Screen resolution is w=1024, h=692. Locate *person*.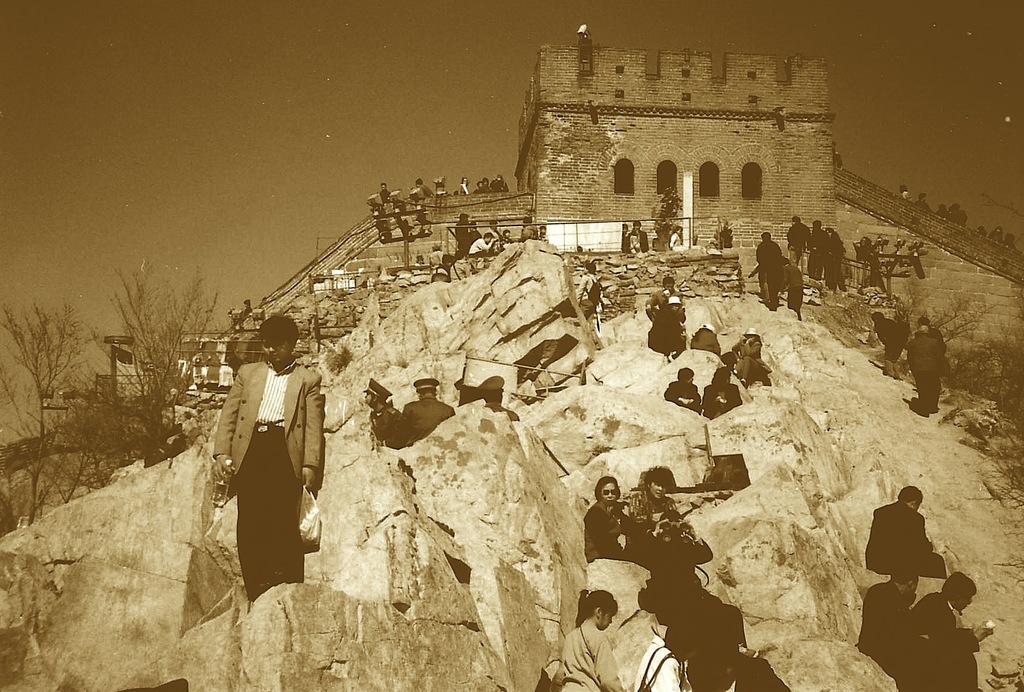
{"x1": 811, "y1": 222, "x2": 829, "y2": 286}.
